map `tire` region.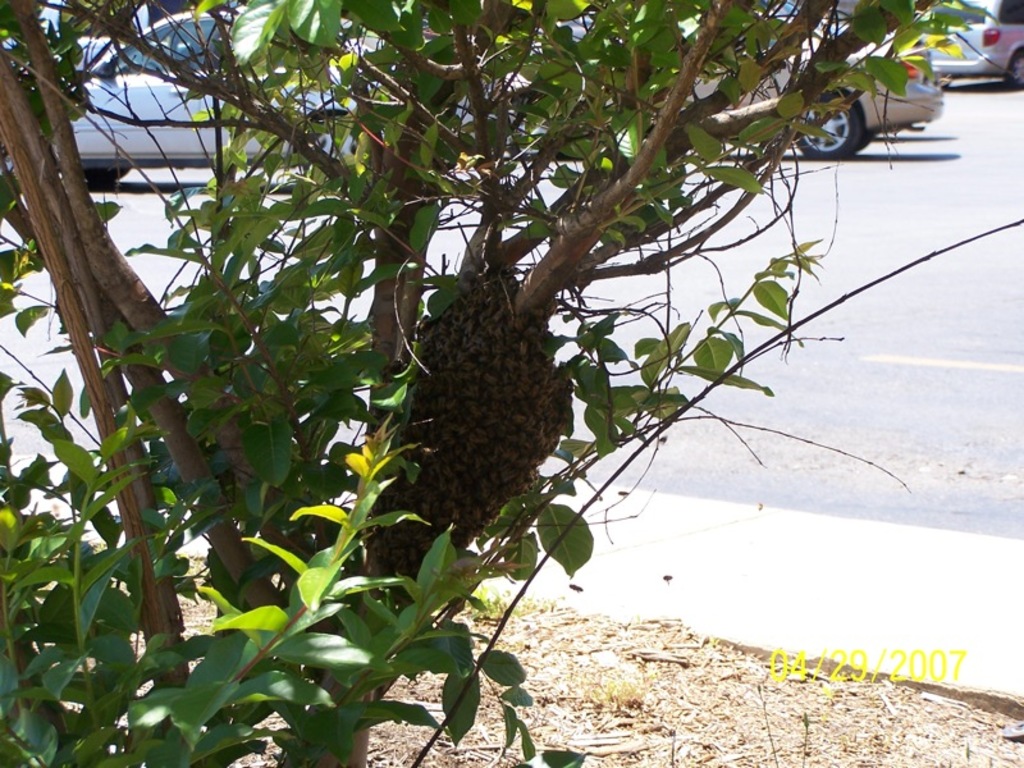
Mapped to (1006,45,1023,91).
